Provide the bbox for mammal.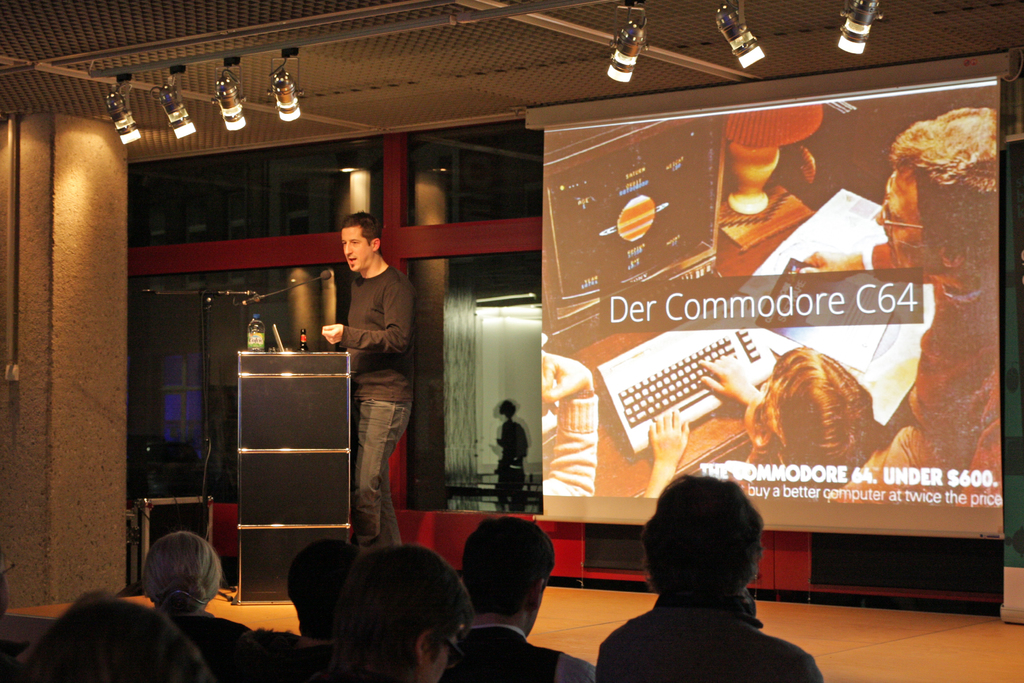
box(283, 539, 356, 637).
